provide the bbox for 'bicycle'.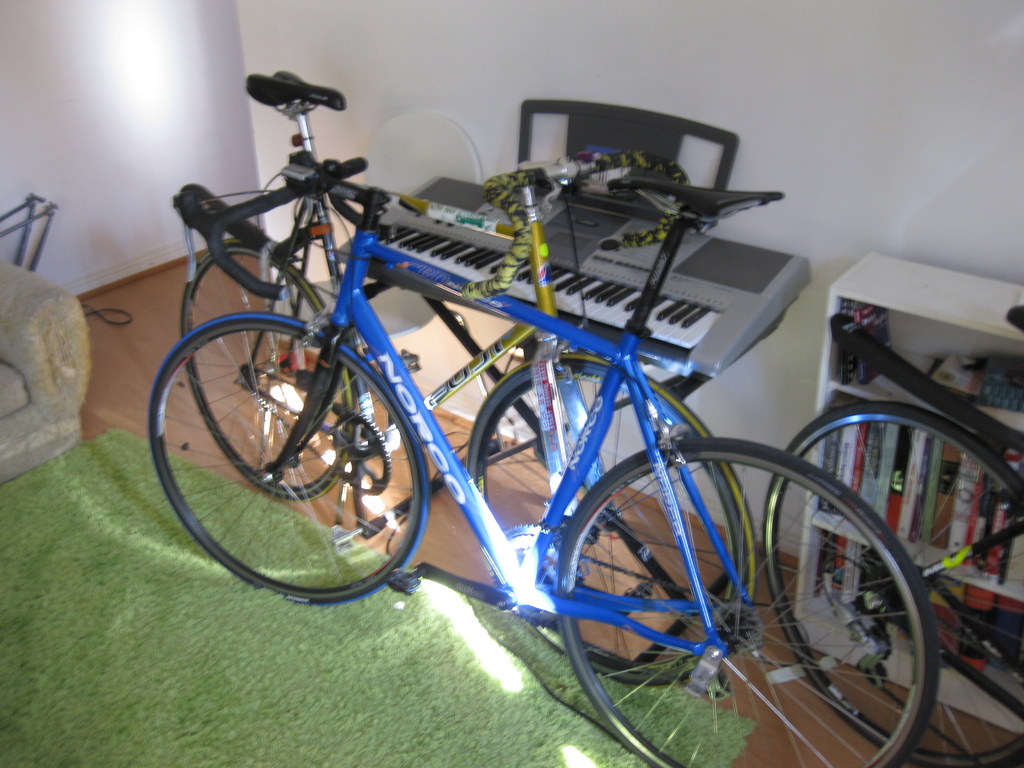
l=763, t=302, r=1023, b=767.
